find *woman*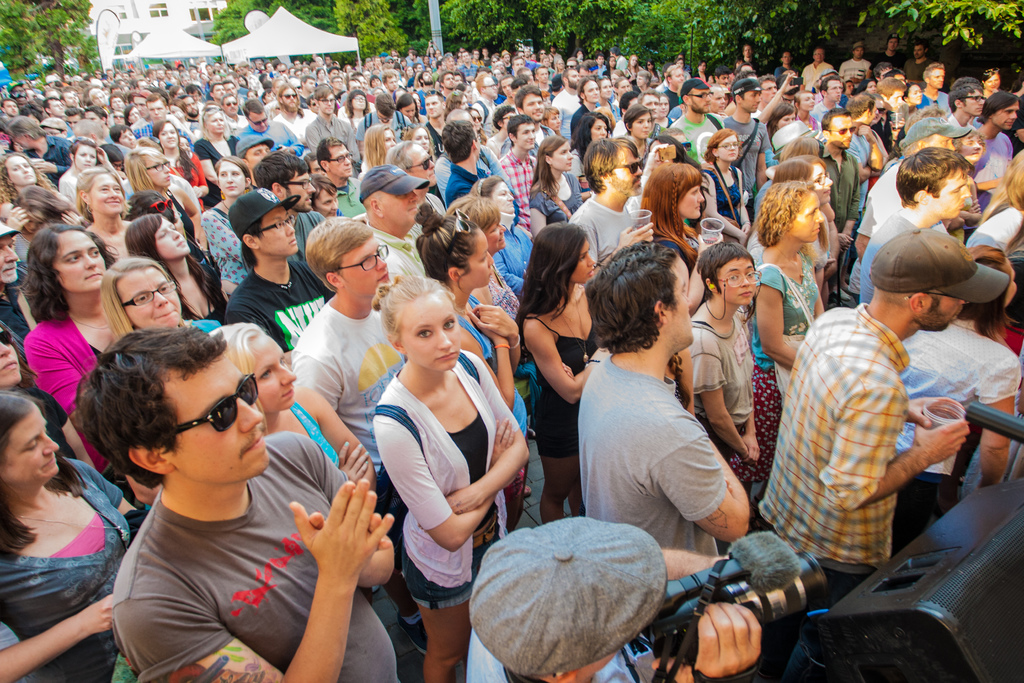
select_region(894, 238, 1023, 557)
